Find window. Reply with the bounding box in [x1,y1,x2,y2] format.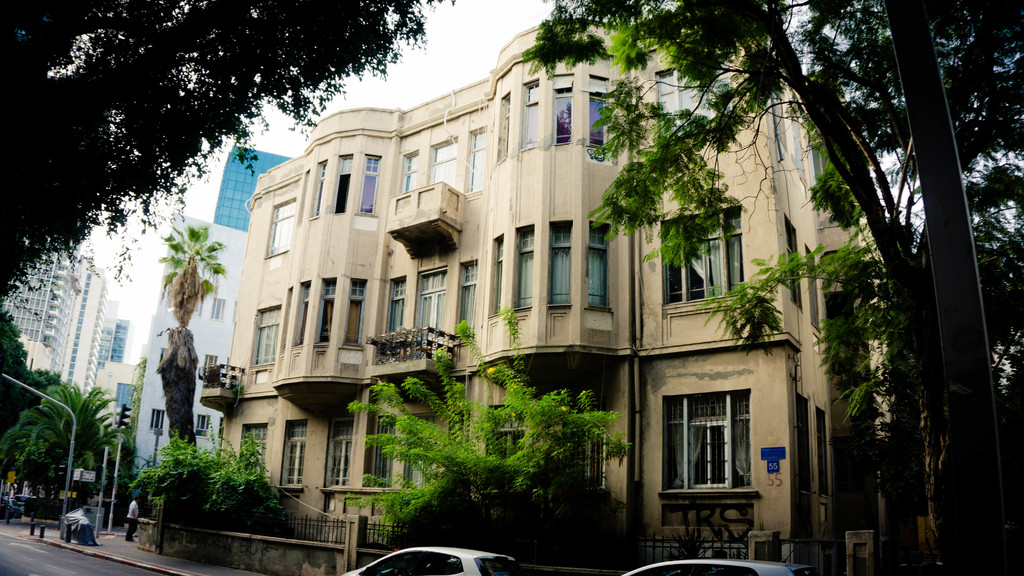
[492,238,504,315].
